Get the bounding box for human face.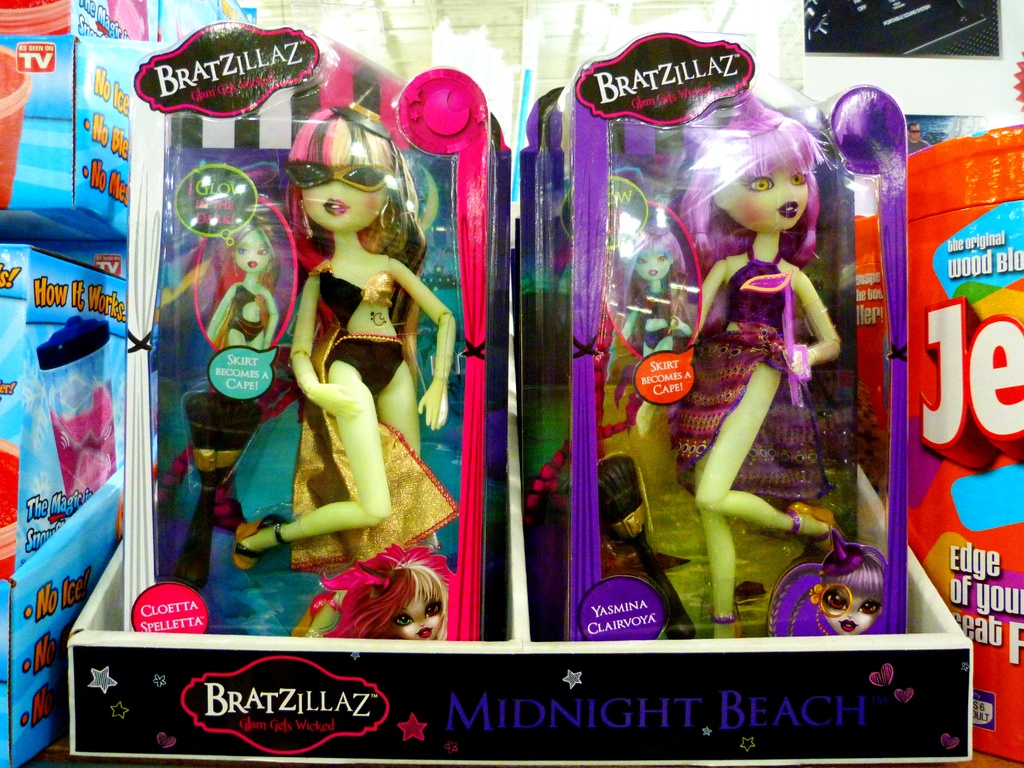
{"x1": 297, "y1": 165, "x2": 397, "y2": 234}.
